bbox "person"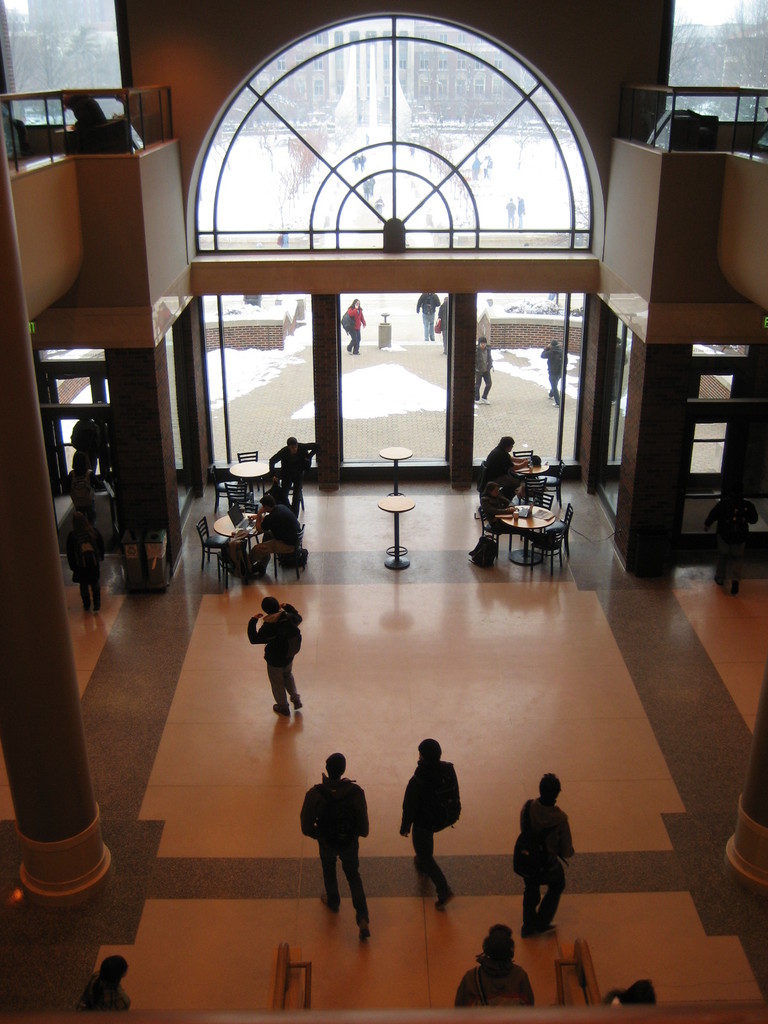
[x1=246, y1=594, x2=302, y2=721]
